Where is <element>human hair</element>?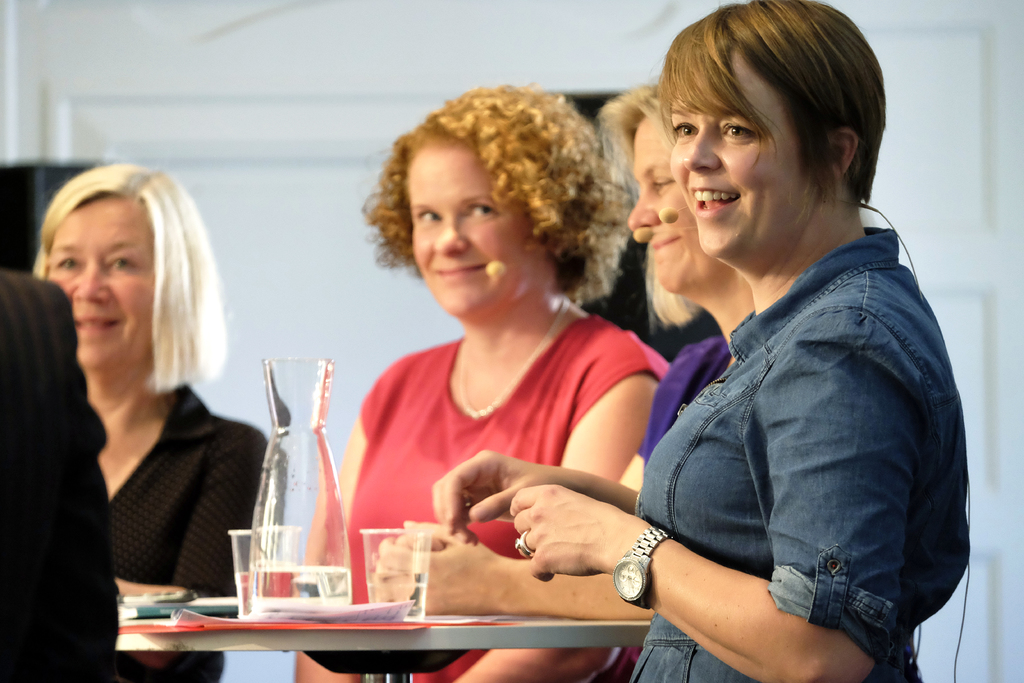
(left=590, top=69, right=709, bottom=334).
